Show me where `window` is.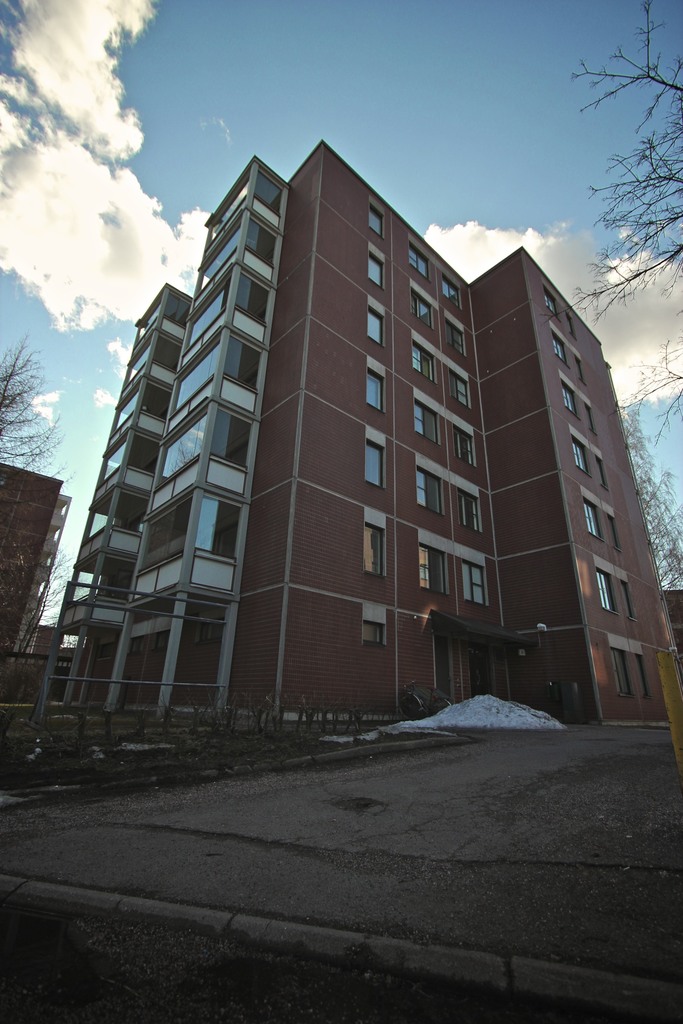
`window` is at 452 424 479 472.
